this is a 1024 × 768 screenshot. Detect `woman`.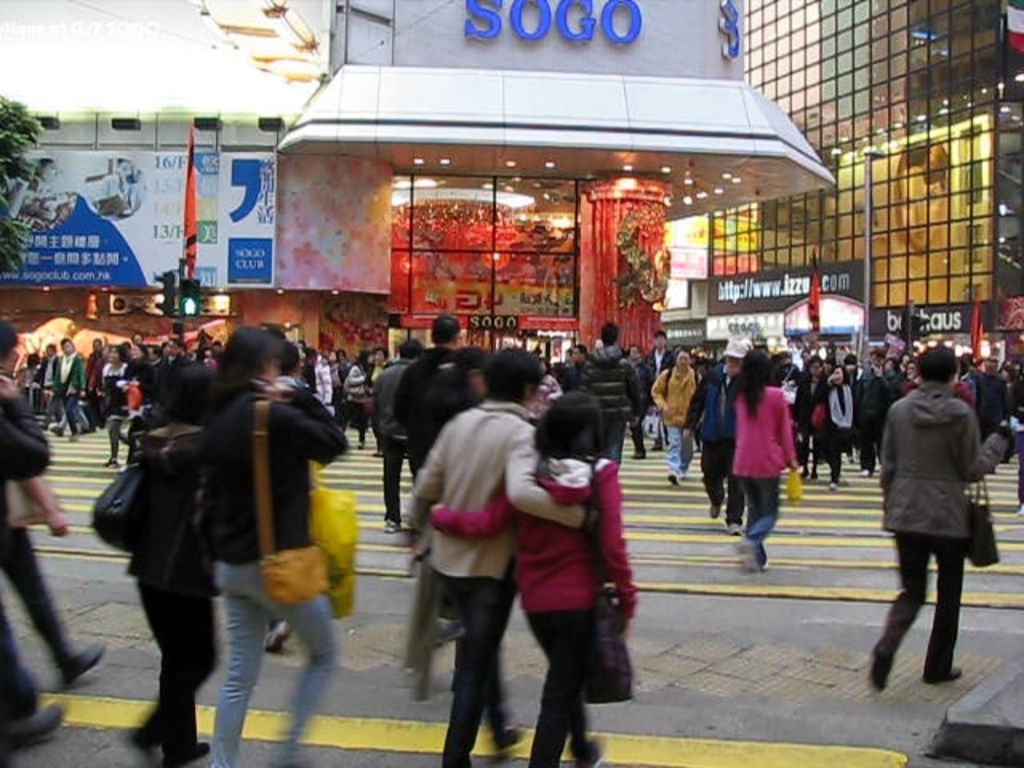
x1=426, y1=387, x2=638, y2=766.
